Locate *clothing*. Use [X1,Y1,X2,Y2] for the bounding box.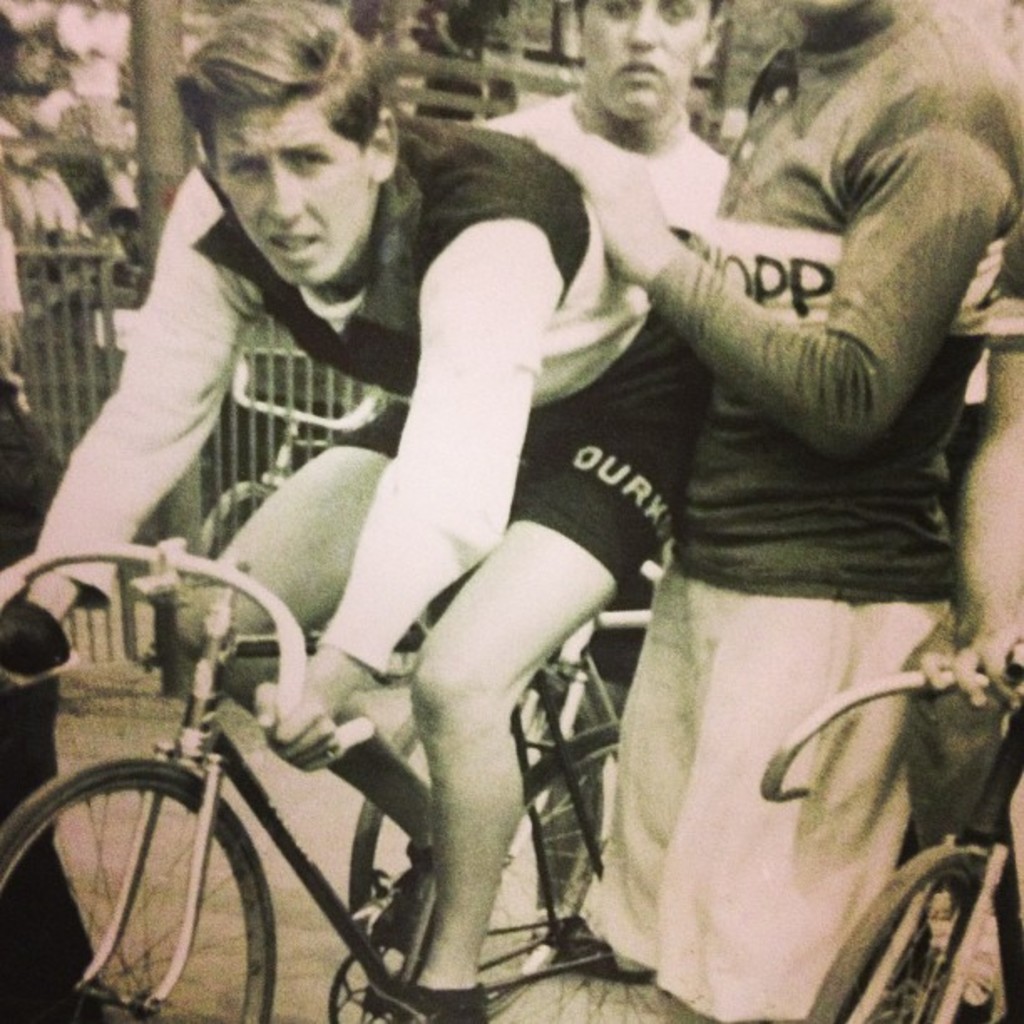
[45,109,714,686].
